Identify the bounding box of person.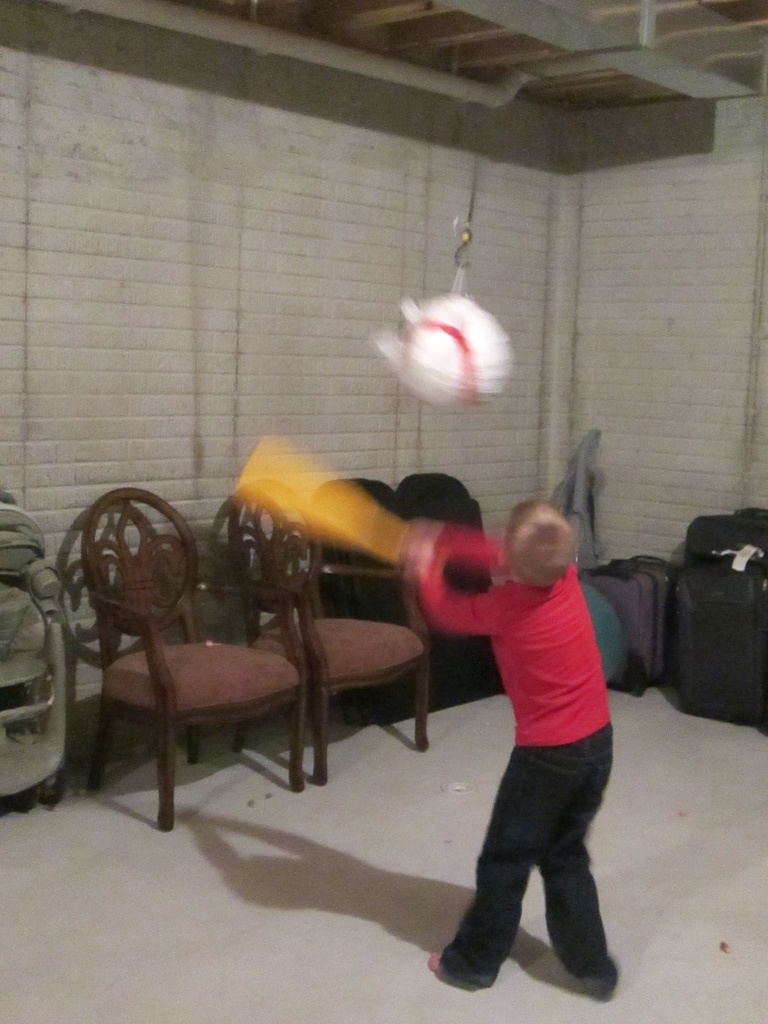
bbox=(422, 429, 644, 1008).
